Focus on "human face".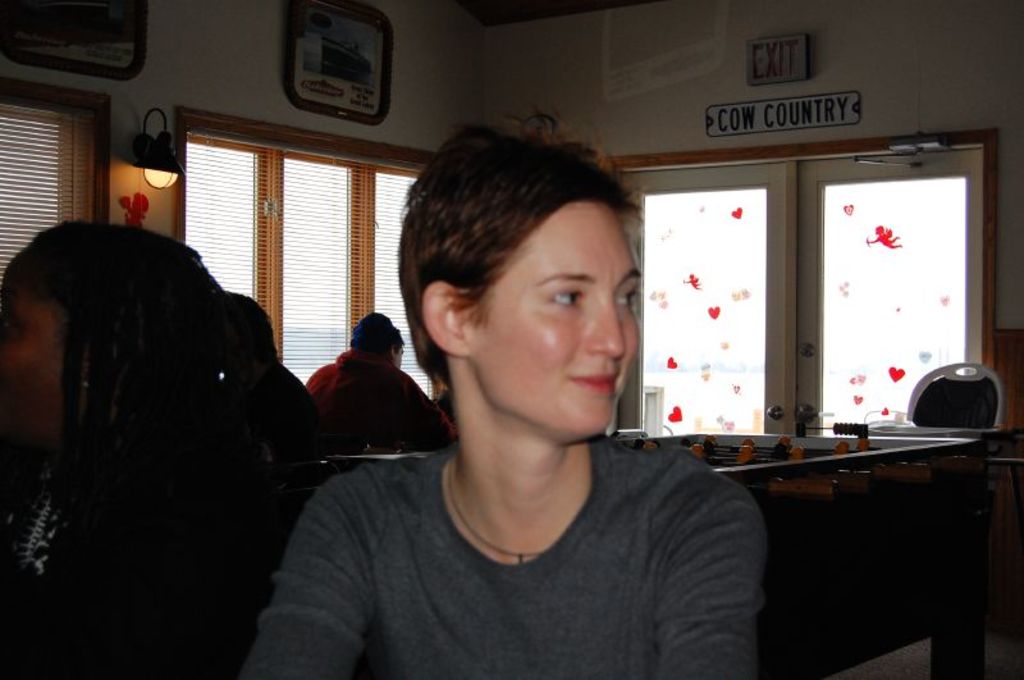
Focused at select_region(463, 200, 649, 443).
